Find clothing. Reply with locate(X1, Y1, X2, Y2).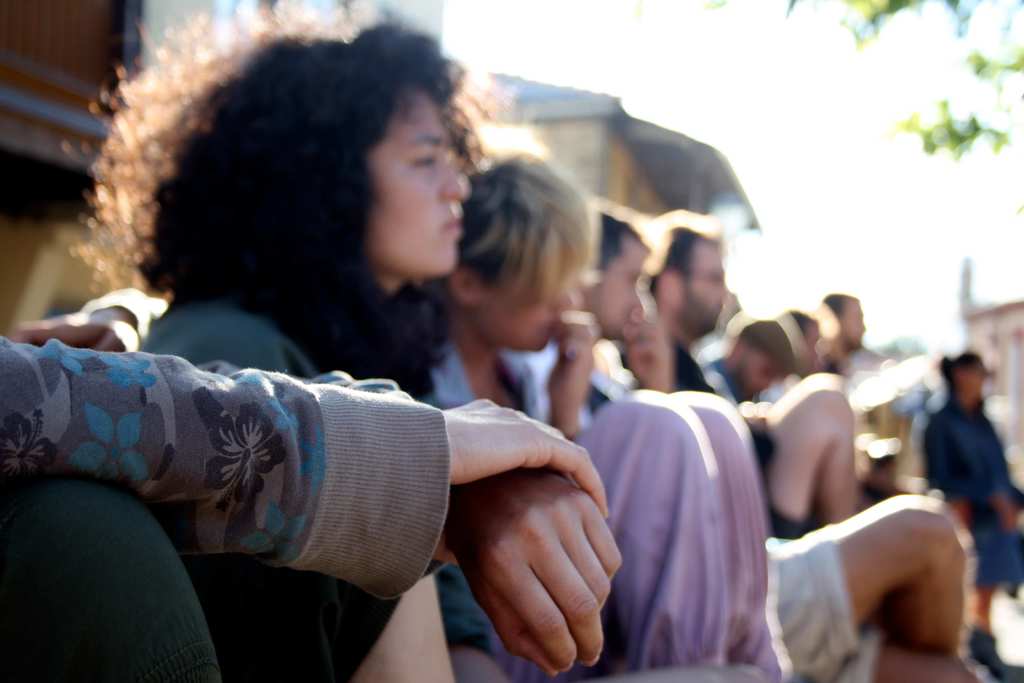
locate(0, 335, 451, 603).
